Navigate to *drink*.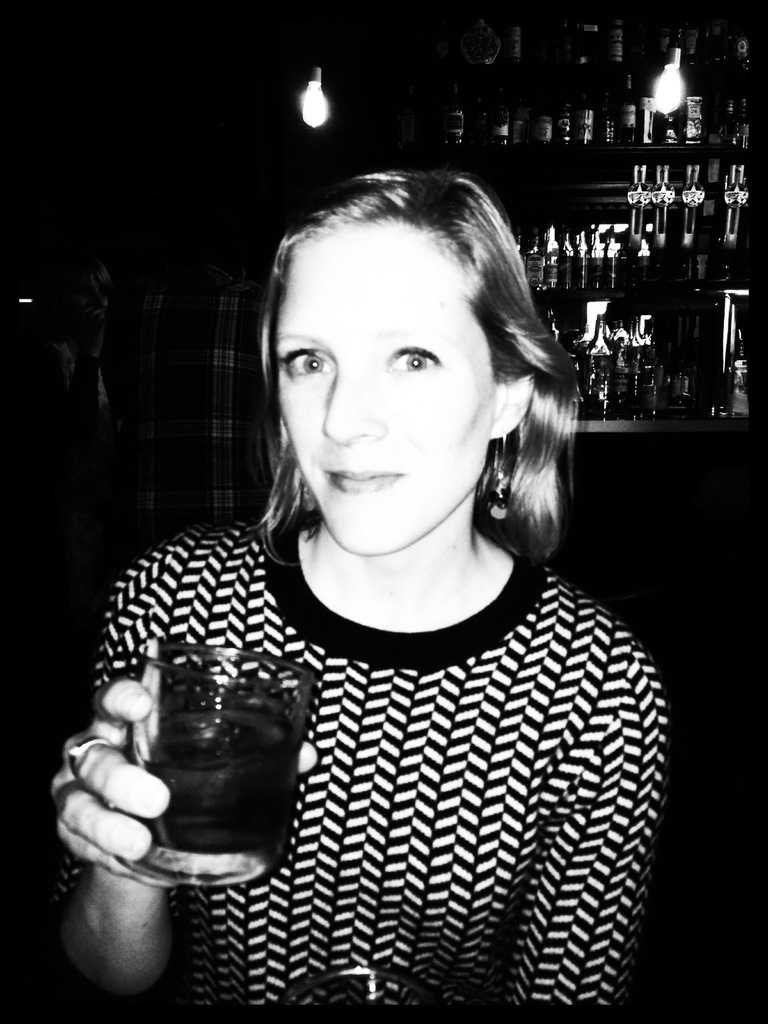
Navigation target: Rect(114, 706, 303, 886).
